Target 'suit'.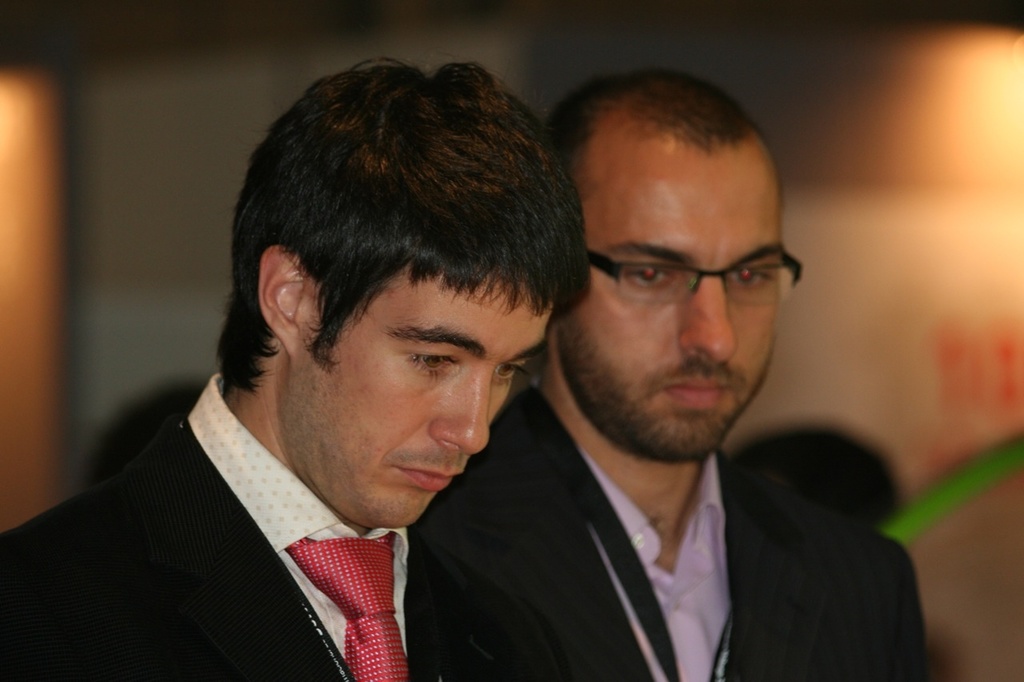
Target region: rect(411, 386, 930, 681).
